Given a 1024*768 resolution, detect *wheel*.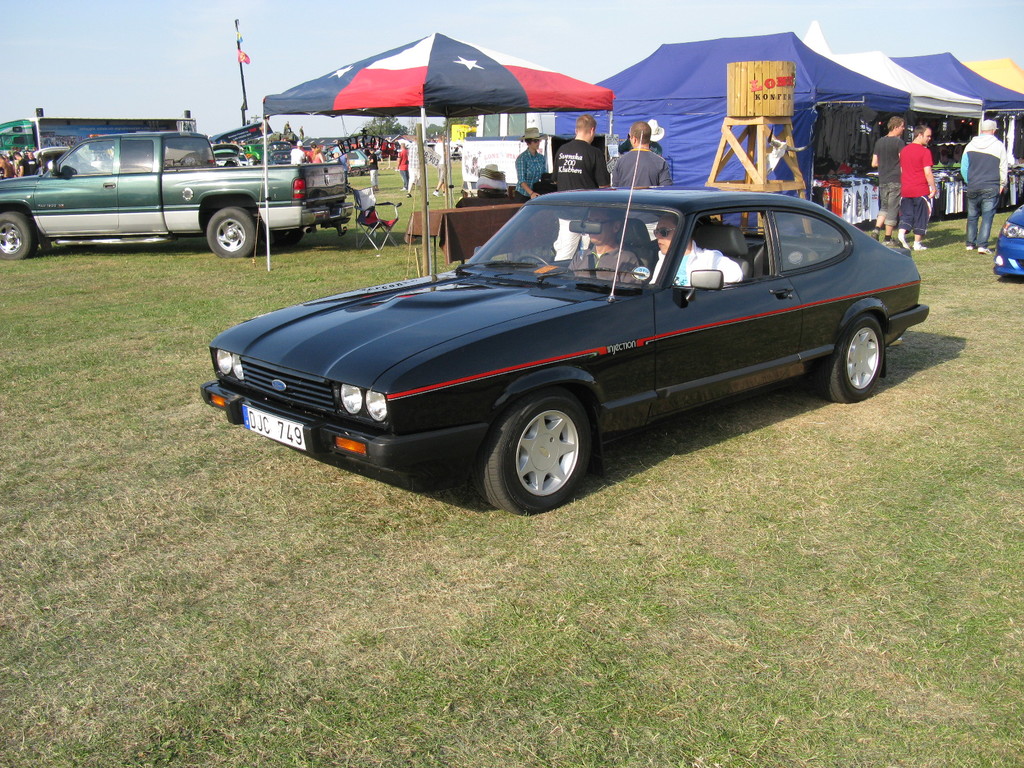
826 314 883 404.
